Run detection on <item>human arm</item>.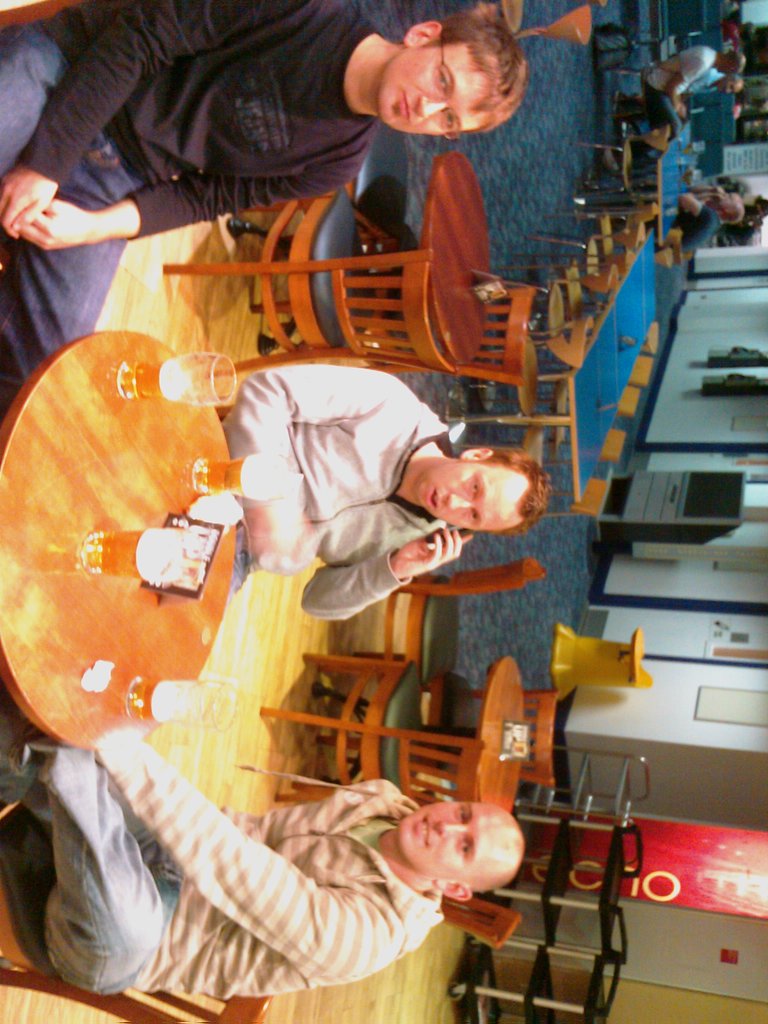
Result: x1=0, y1=0, x2=289, y2=240.
